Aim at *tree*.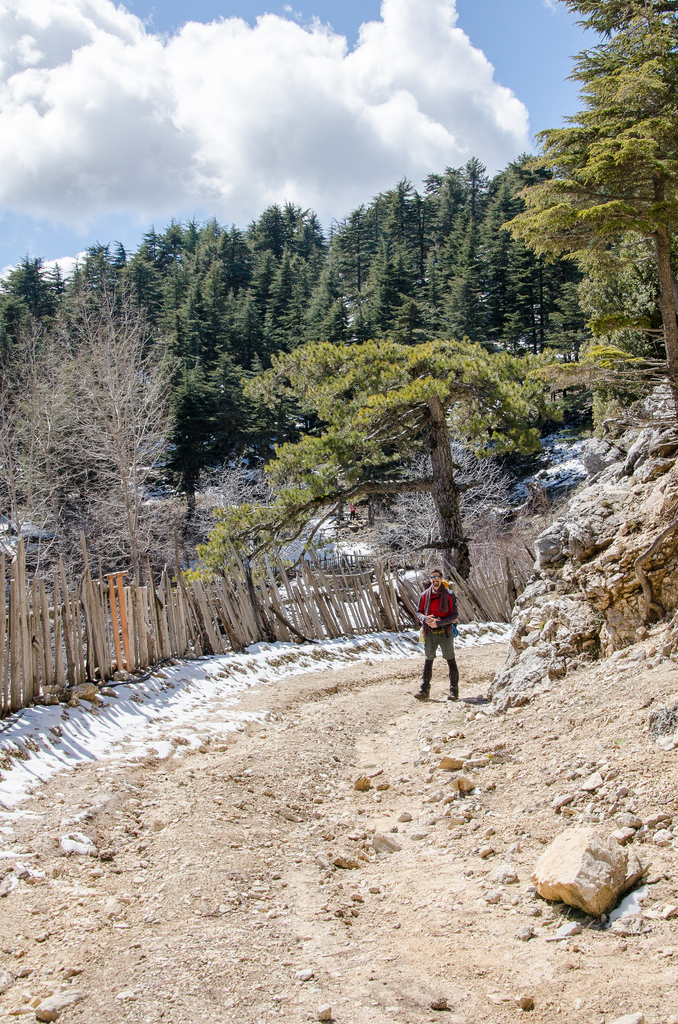
Aimed at box=[517, 0, 677, 403].
